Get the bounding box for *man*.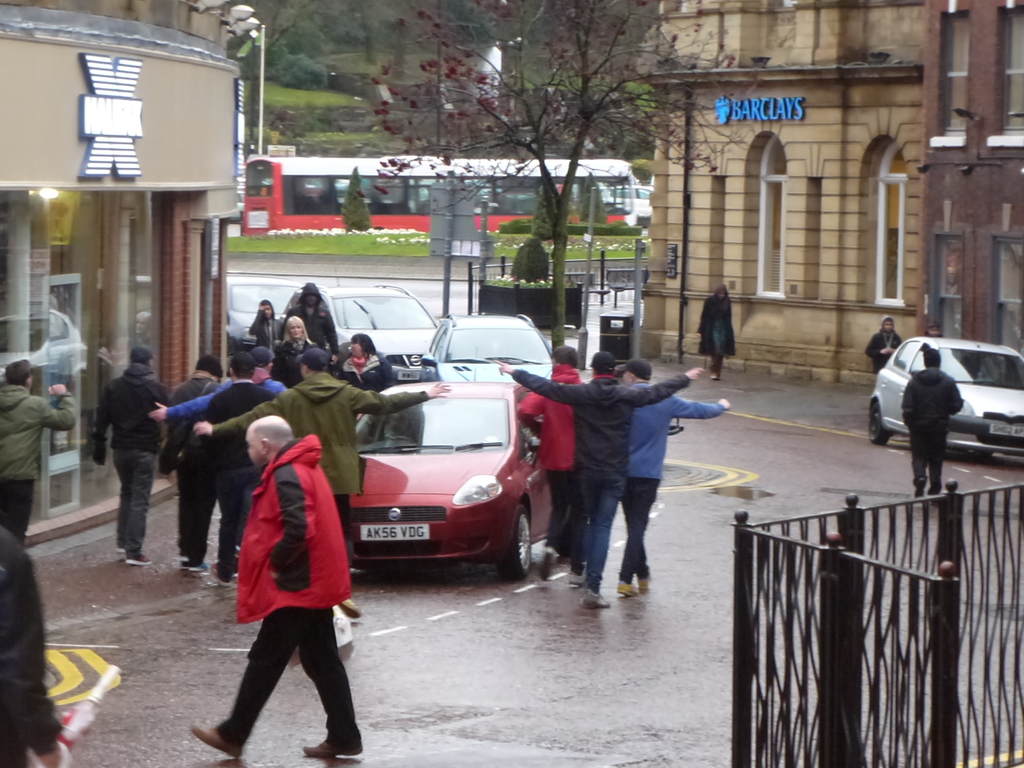
[left=516, top=344, right=589, bottom=575].
